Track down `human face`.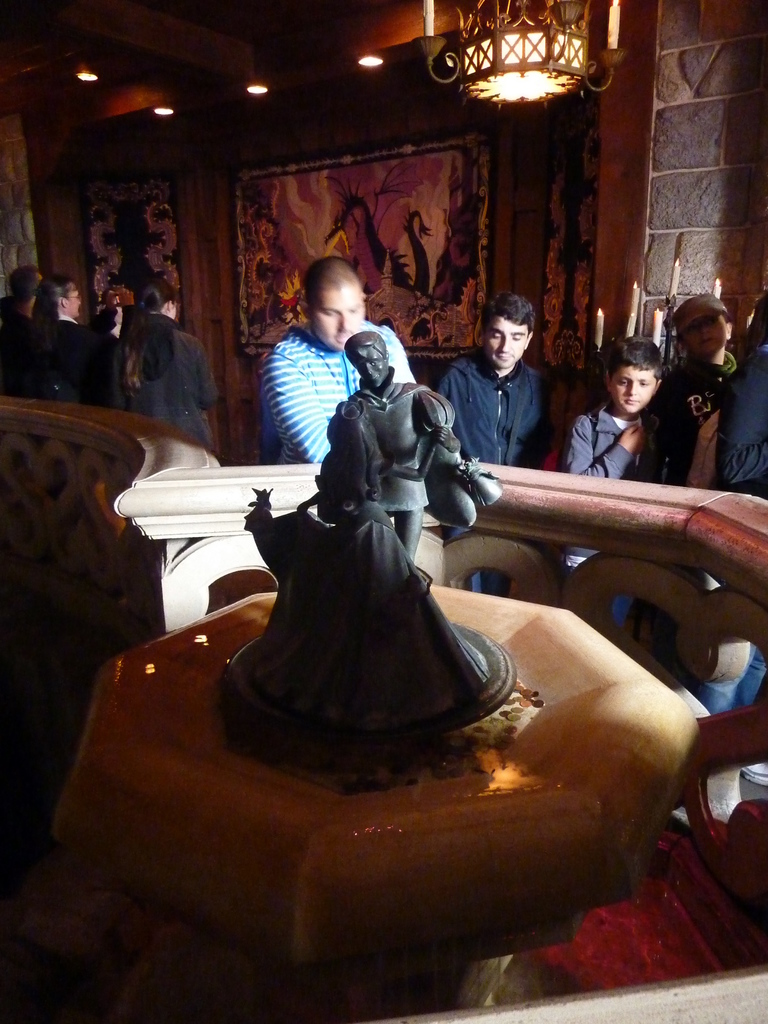
Tracked to <box>312,287,361,352</box>.
